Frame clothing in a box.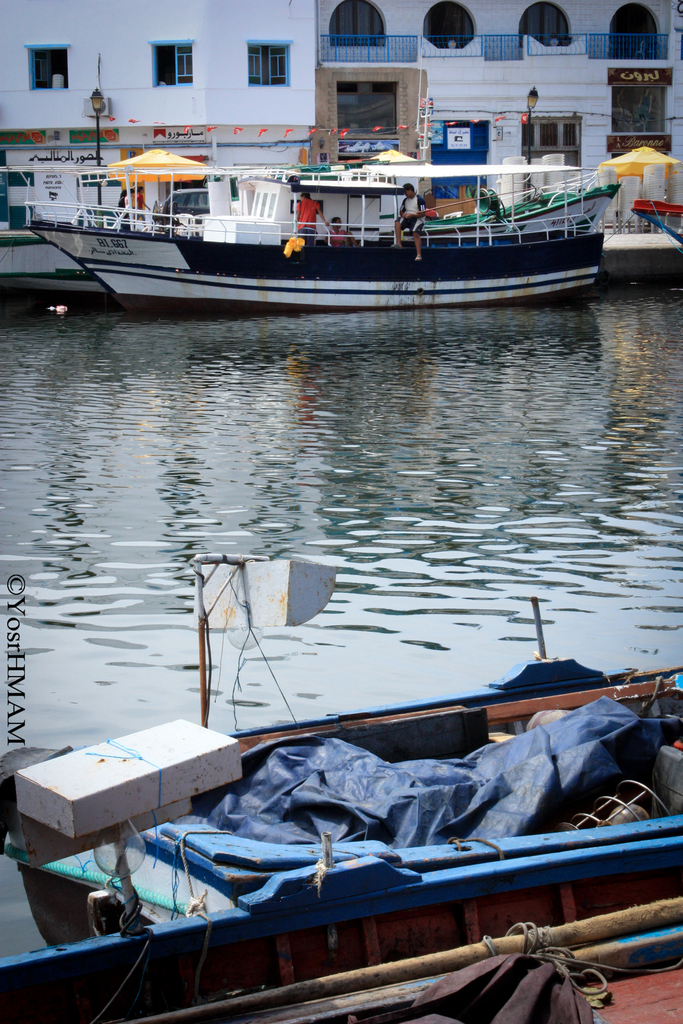
locate(135, 191, 144, 220).
